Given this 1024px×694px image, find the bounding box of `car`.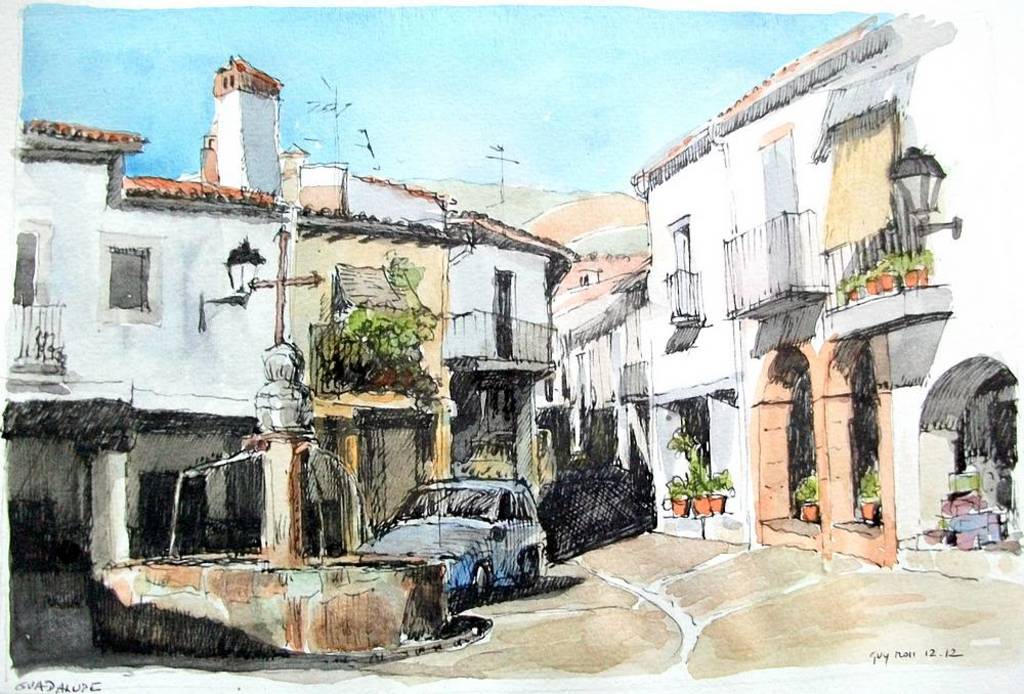
detection(356, 477, 548, 603).
